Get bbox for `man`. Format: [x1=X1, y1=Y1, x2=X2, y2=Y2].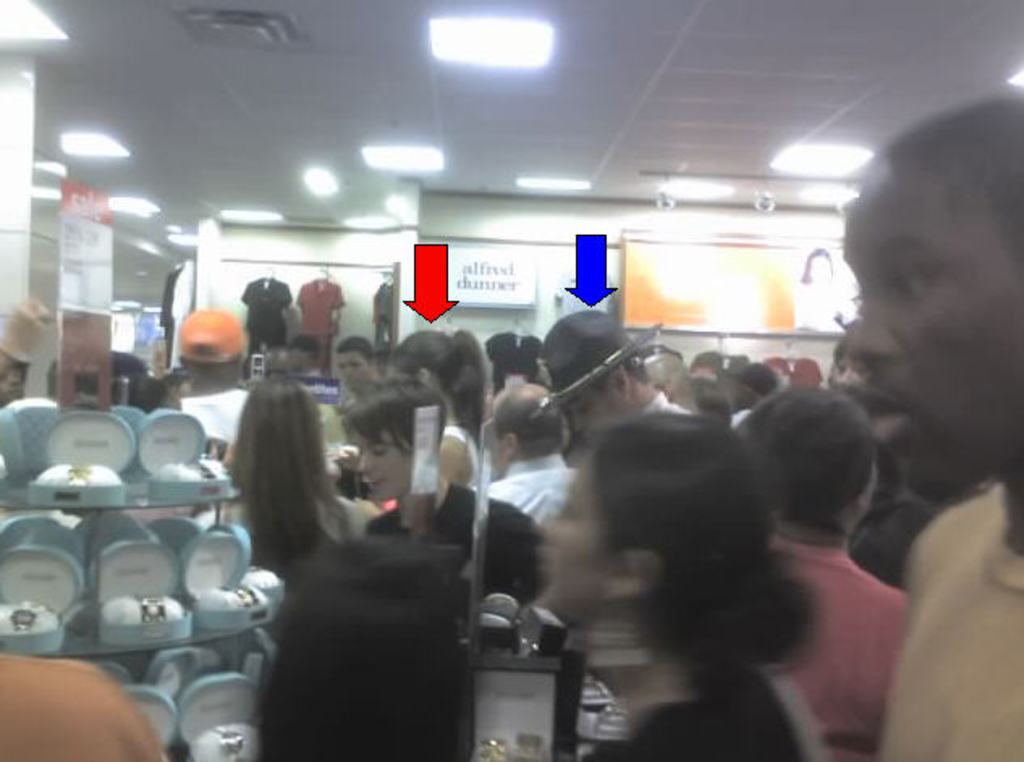
[x1=480, y1=383, x2=578, y2=523].
